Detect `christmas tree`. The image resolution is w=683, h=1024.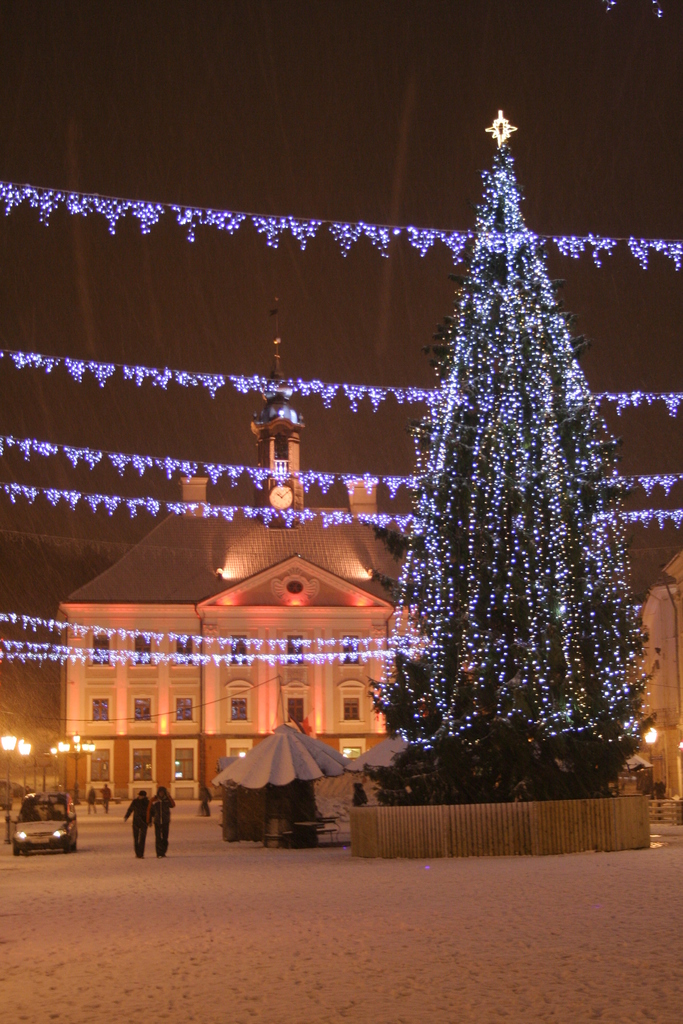
<bbox>359, 104, 662, 796</bbox>.
